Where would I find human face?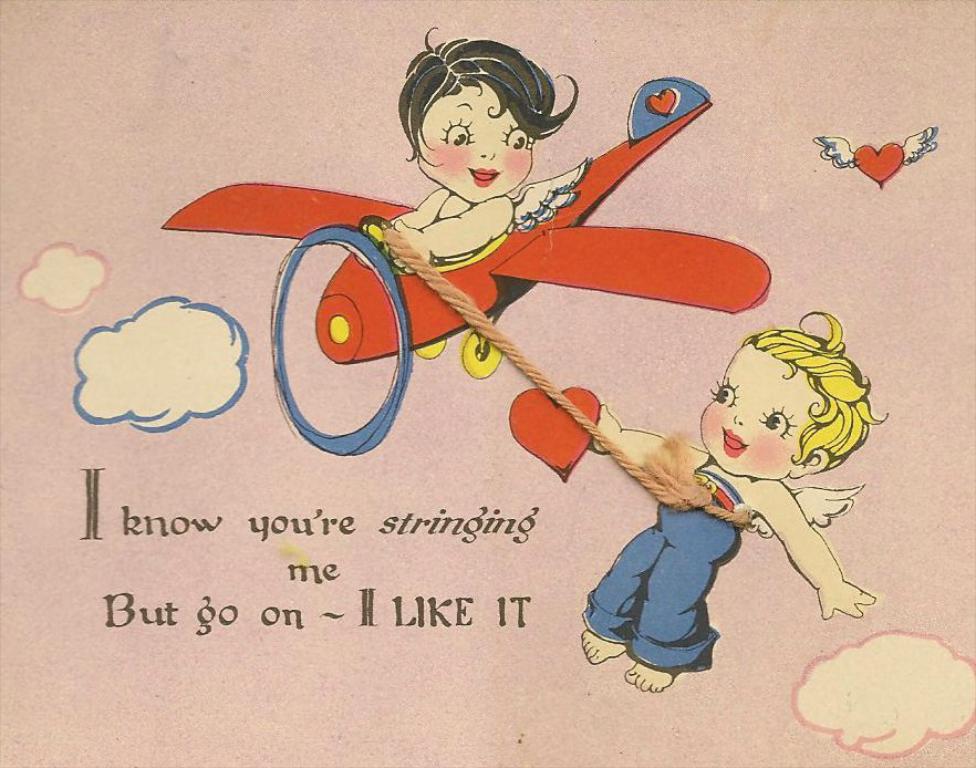
At 698 340 824 481.
